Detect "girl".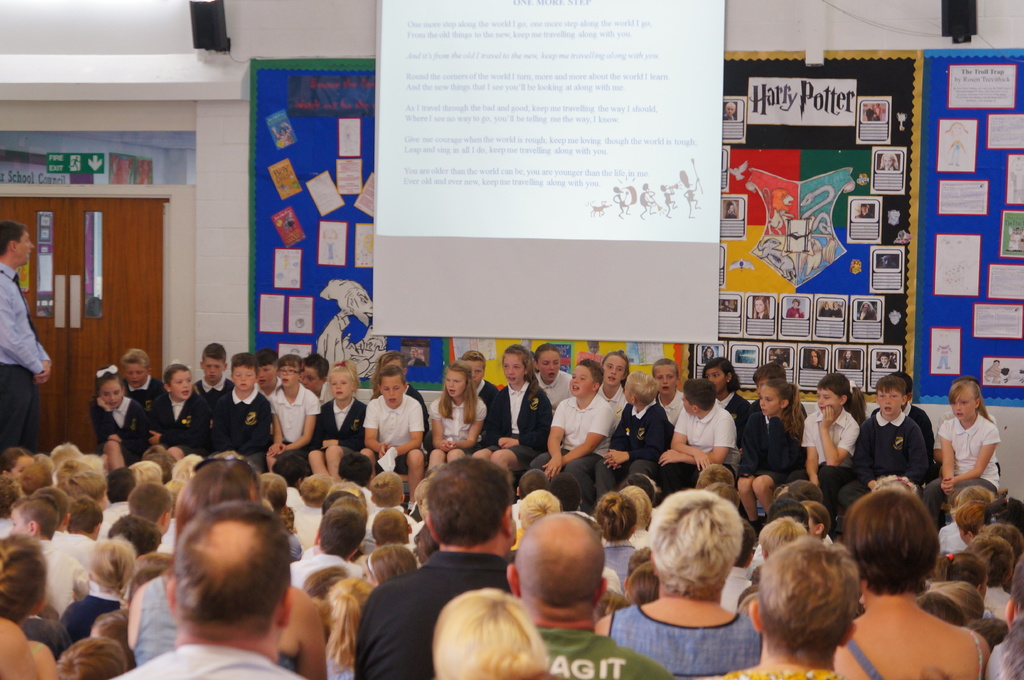
Detected at box=[700, 358, 750, 449].
